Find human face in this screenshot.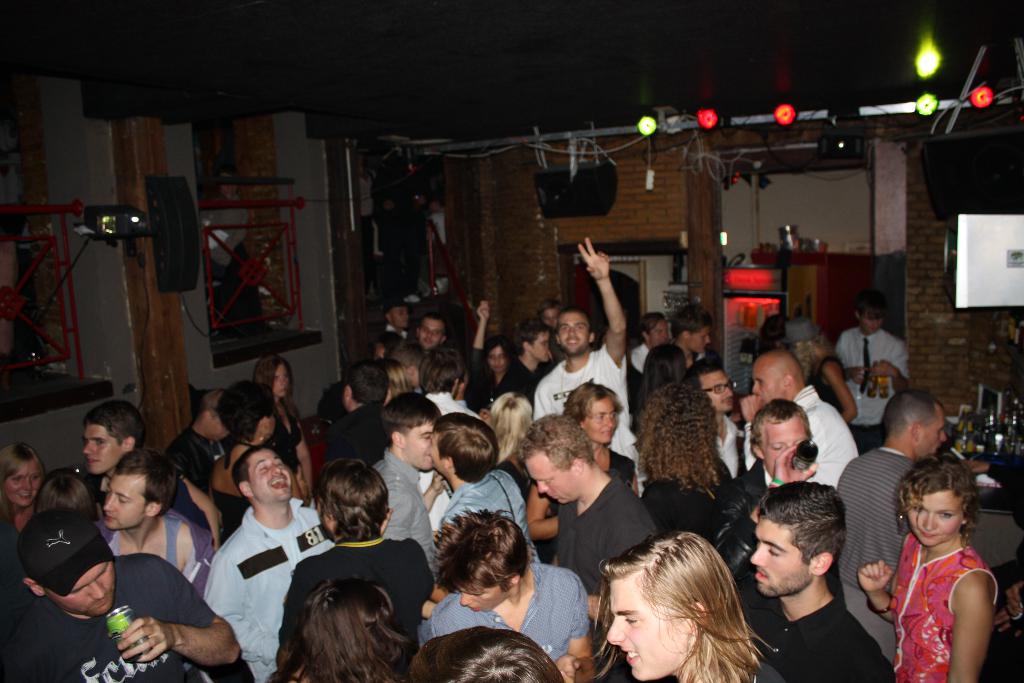
The bounding box for human face is detection(106, 474, 152, 538).
